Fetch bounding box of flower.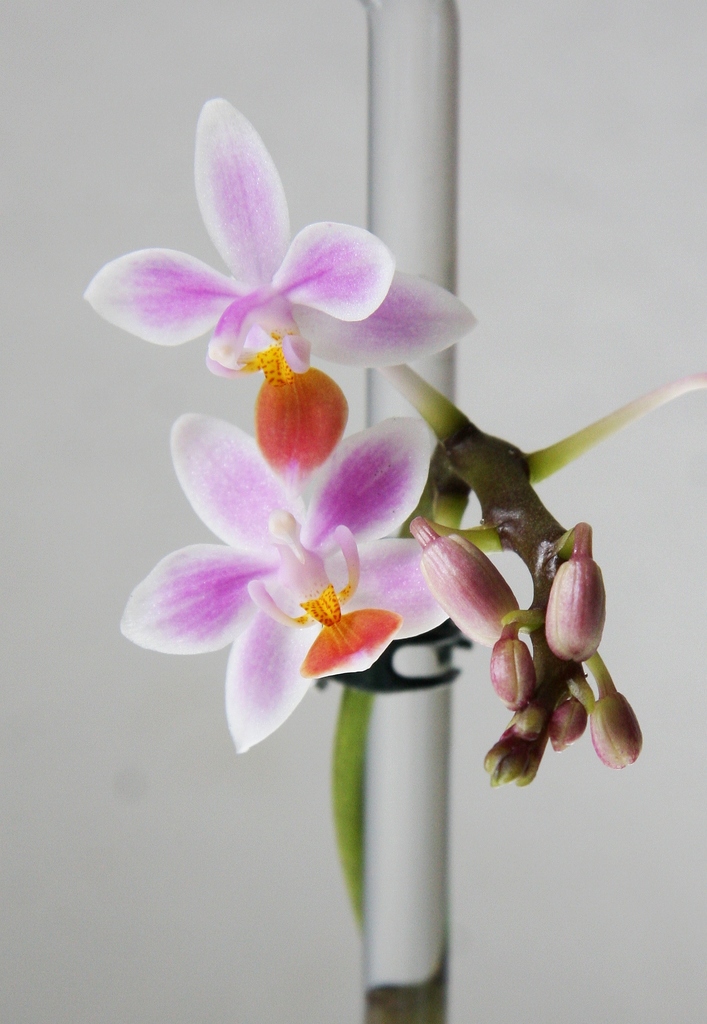
Bbox: BBox(545, 675, 589, 753).
